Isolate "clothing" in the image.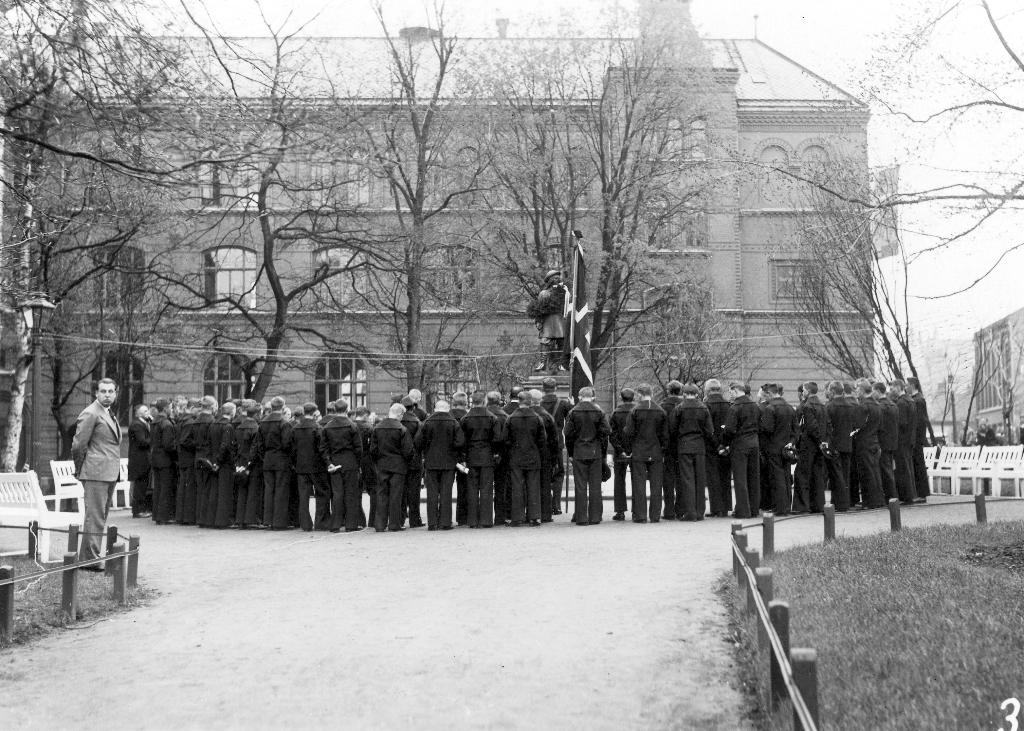
Isolated region: 957/426/975/446.
